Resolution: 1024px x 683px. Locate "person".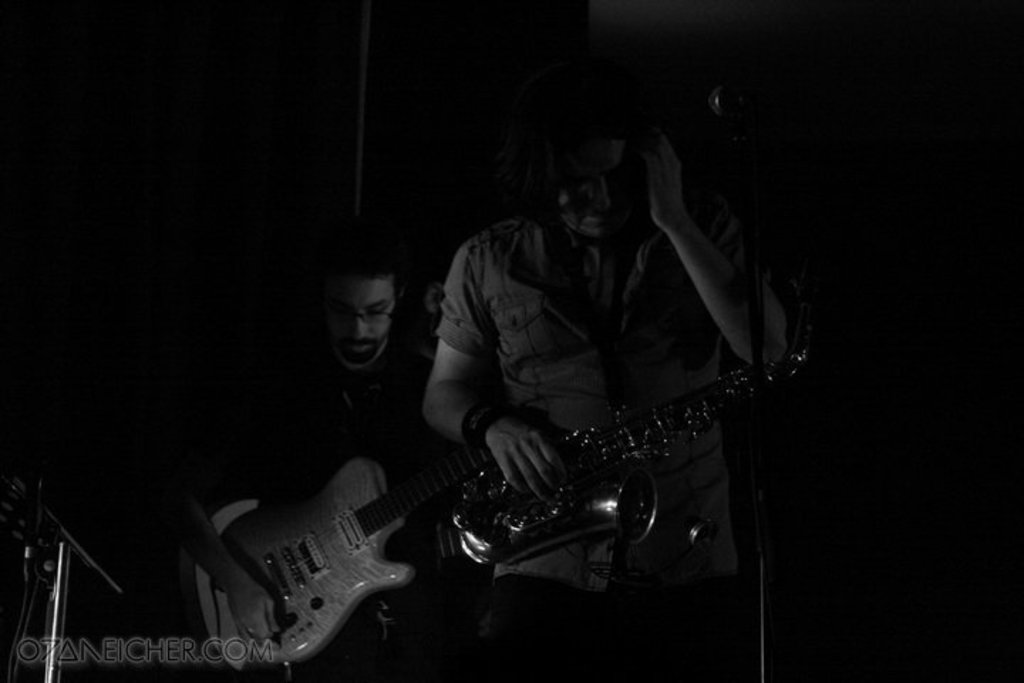
BBox(175, 225, 441, 632).
